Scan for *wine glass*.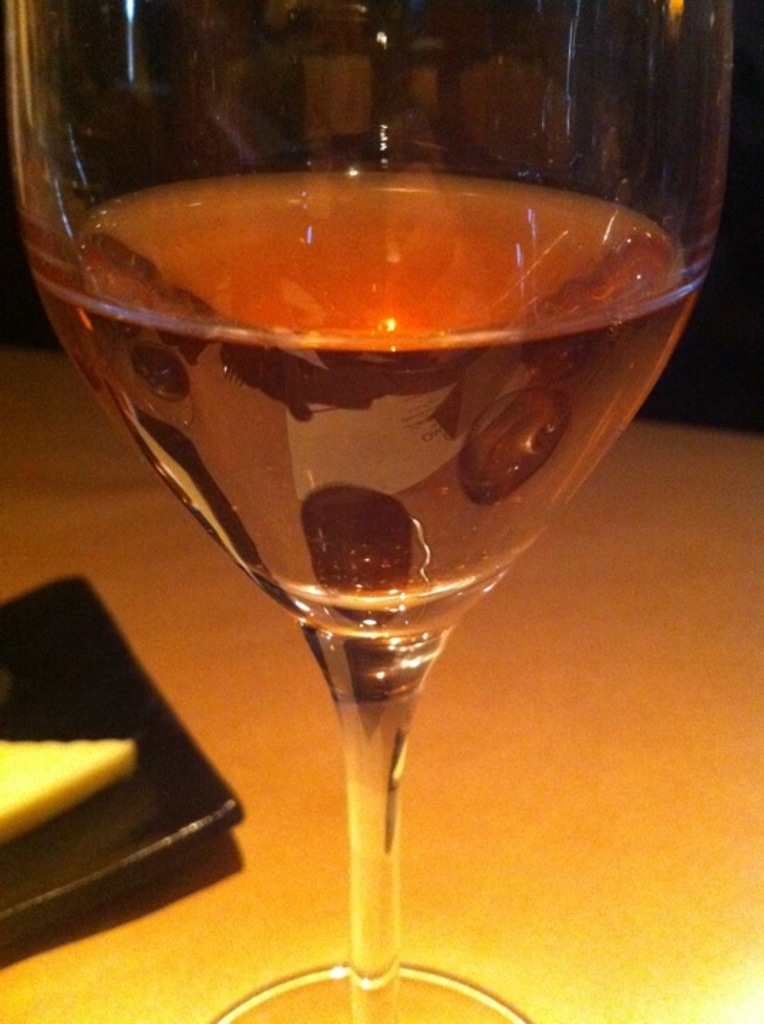
Scan result: detection(3, 0, 736, 1023).
